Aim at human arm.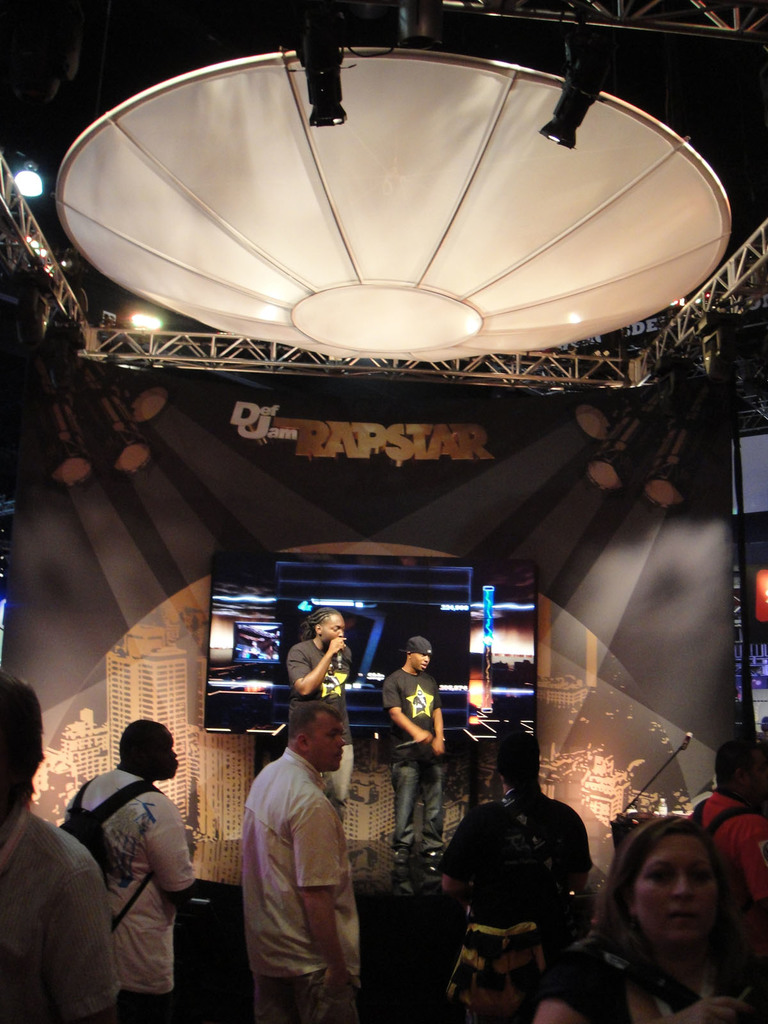
Aimed at <bbox>426, 724, 445, 760</bbox>.
